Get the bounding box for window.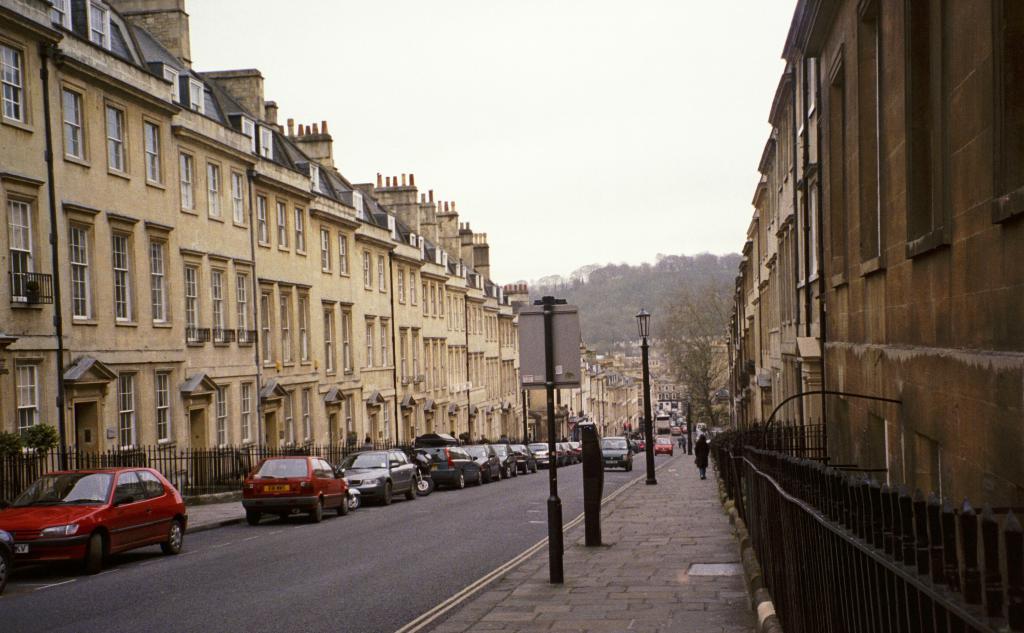
select_region(0, 173, 47, 306).
